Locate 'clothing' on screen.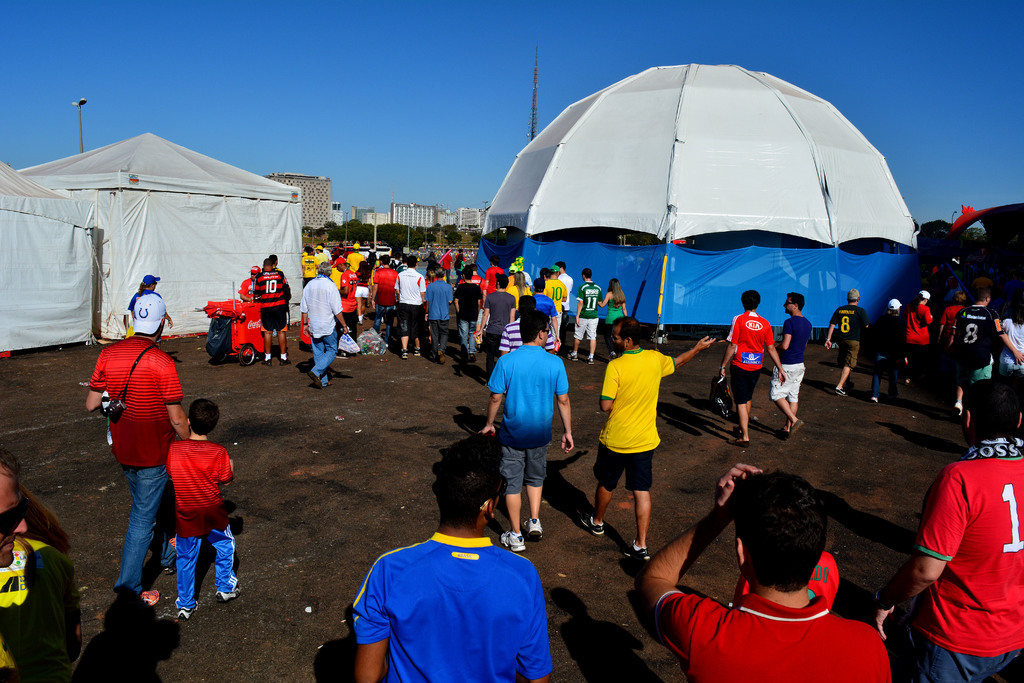
On screen at <box>301,251,317,292</box>.
